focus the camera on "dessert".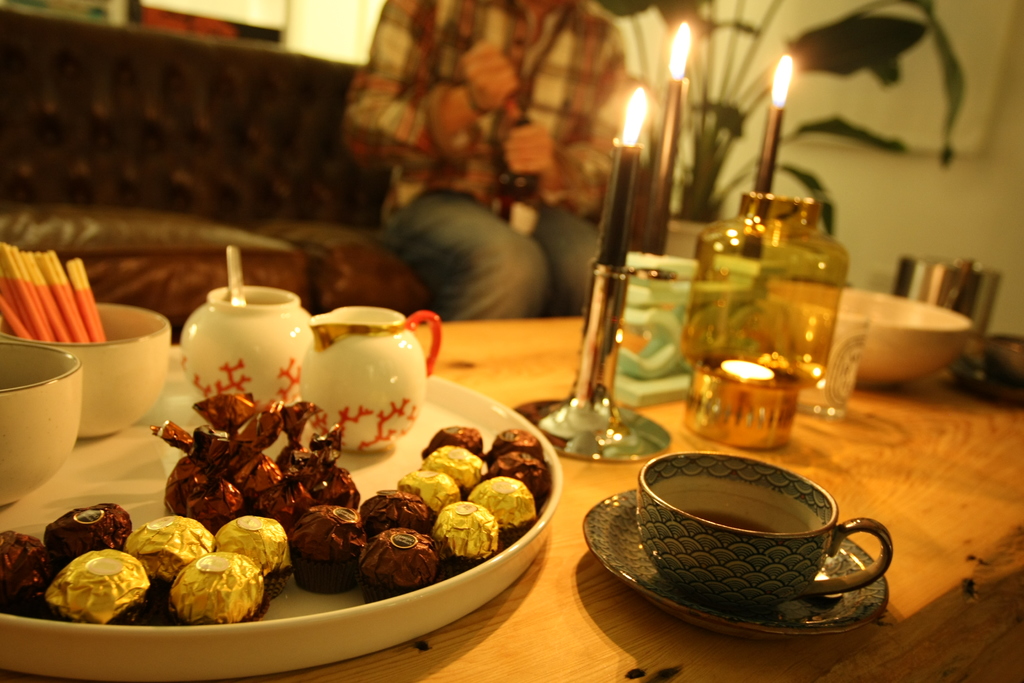
Focus region: region(495, 454, 551, 493).
